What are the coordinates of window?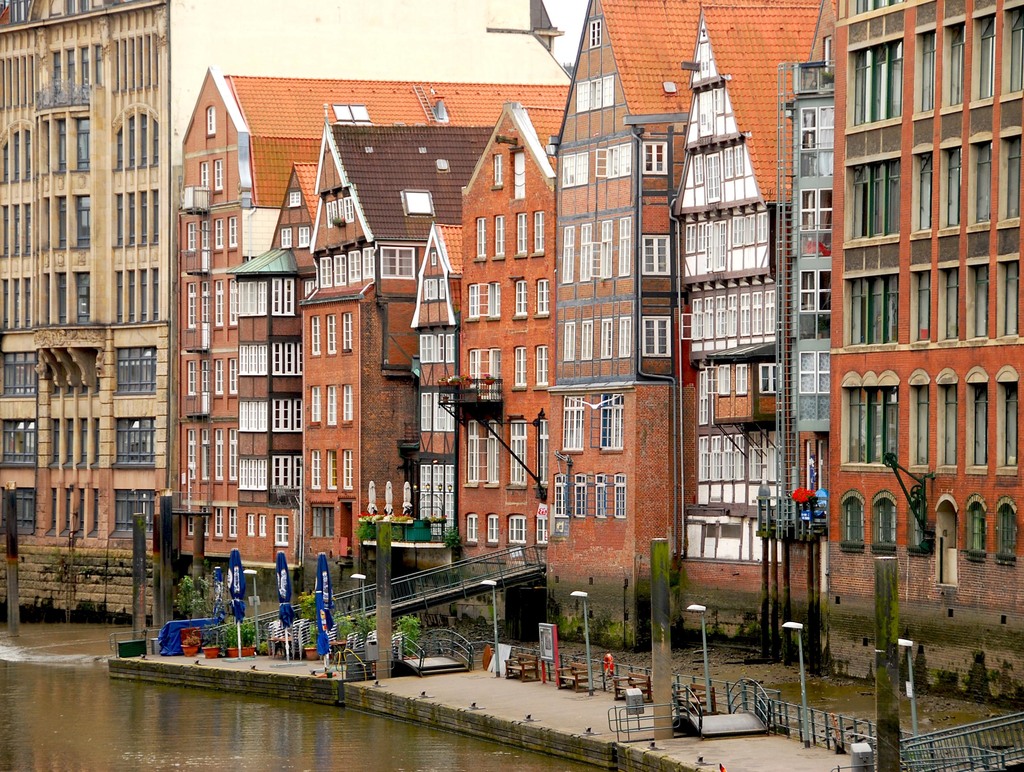
[973, 9, 998, 101].
